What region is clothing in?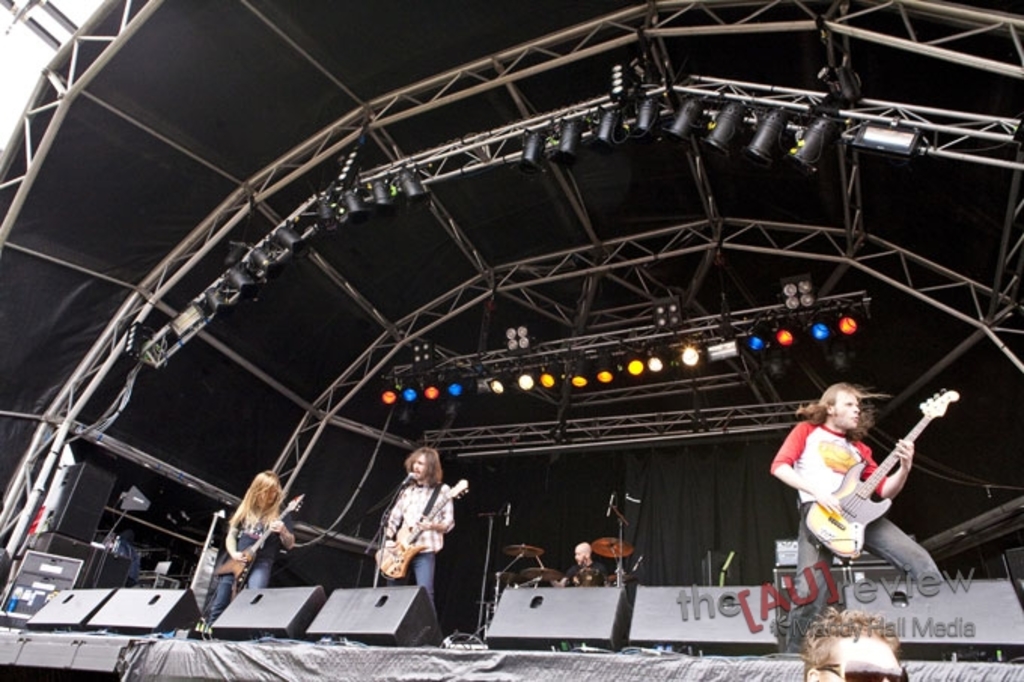
pyautogui.locateOnScreen(211, 506, 291, 625).
